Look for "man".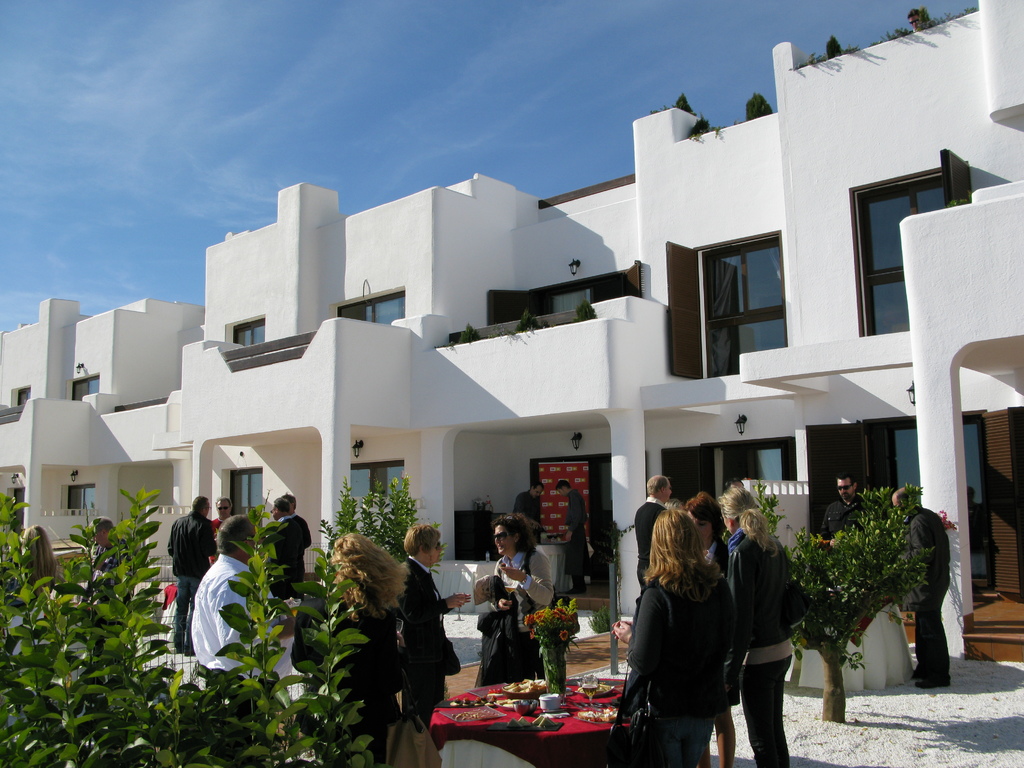
Found: left=209, top=496, right=232, bottom=561.
